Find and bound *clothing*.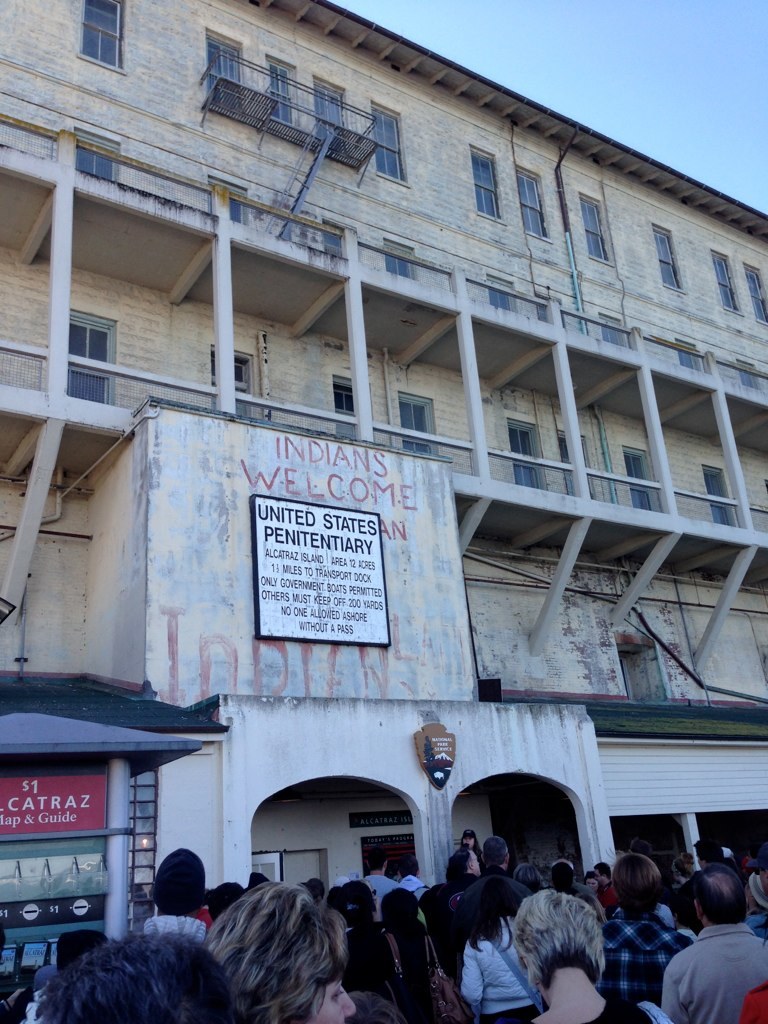
Bound: <region>453, 916, 526, 1023</region>.
